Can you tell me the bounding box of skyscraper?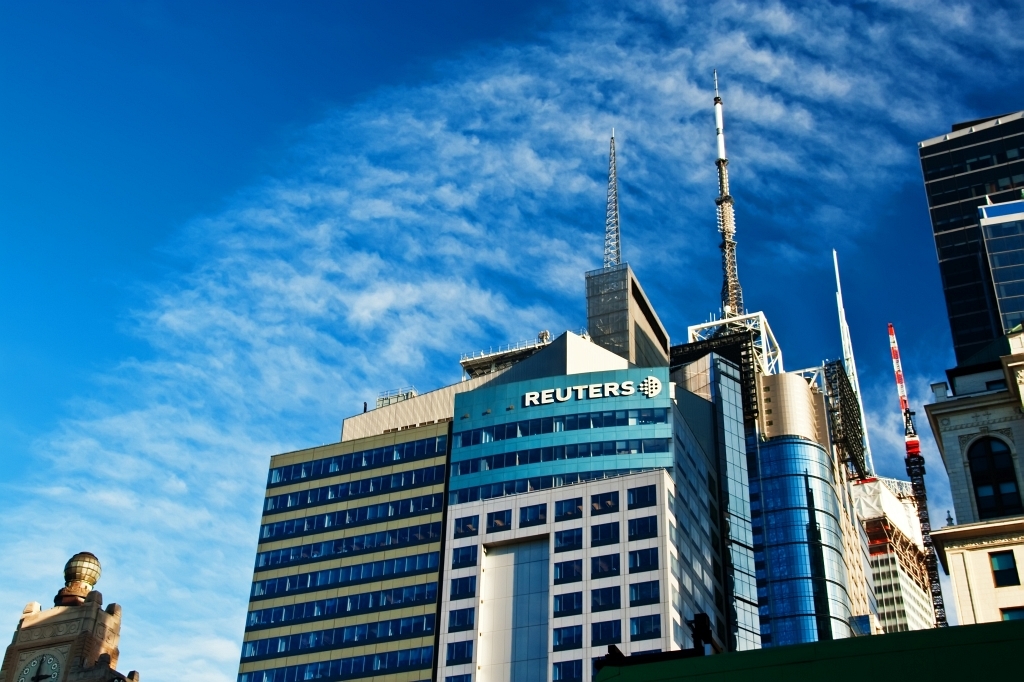
[918,107,1023,634].
